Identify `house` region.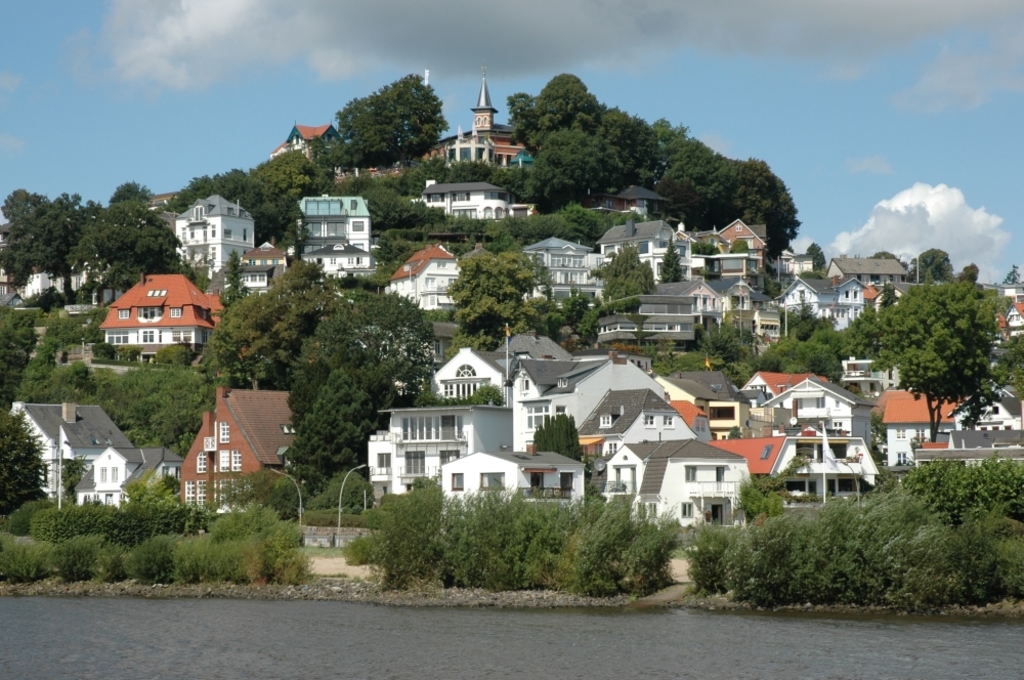
Region: rect(769, 273, 865, 324).
